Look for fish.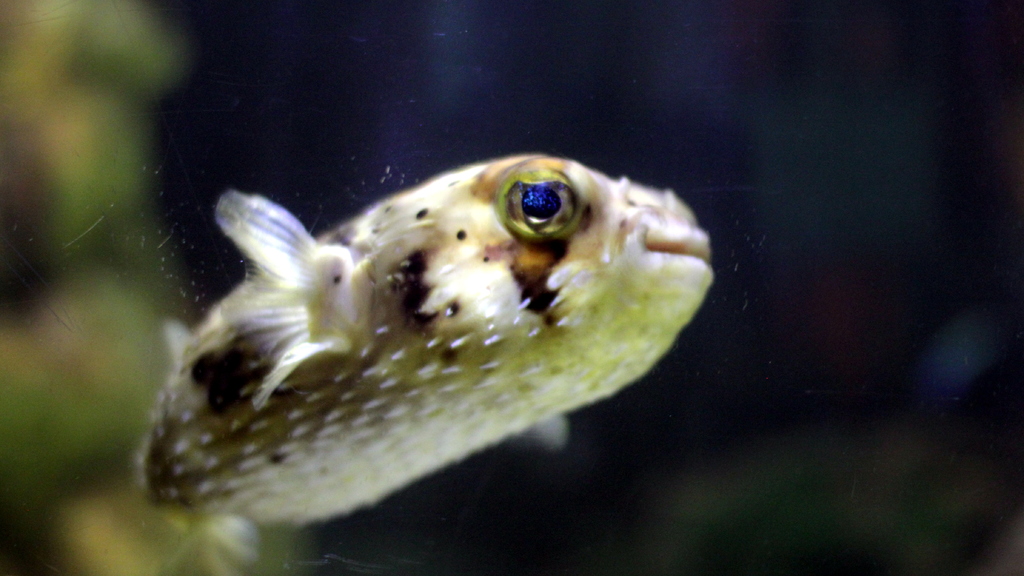
Found: bbox=[138, 149, 714, 531].
